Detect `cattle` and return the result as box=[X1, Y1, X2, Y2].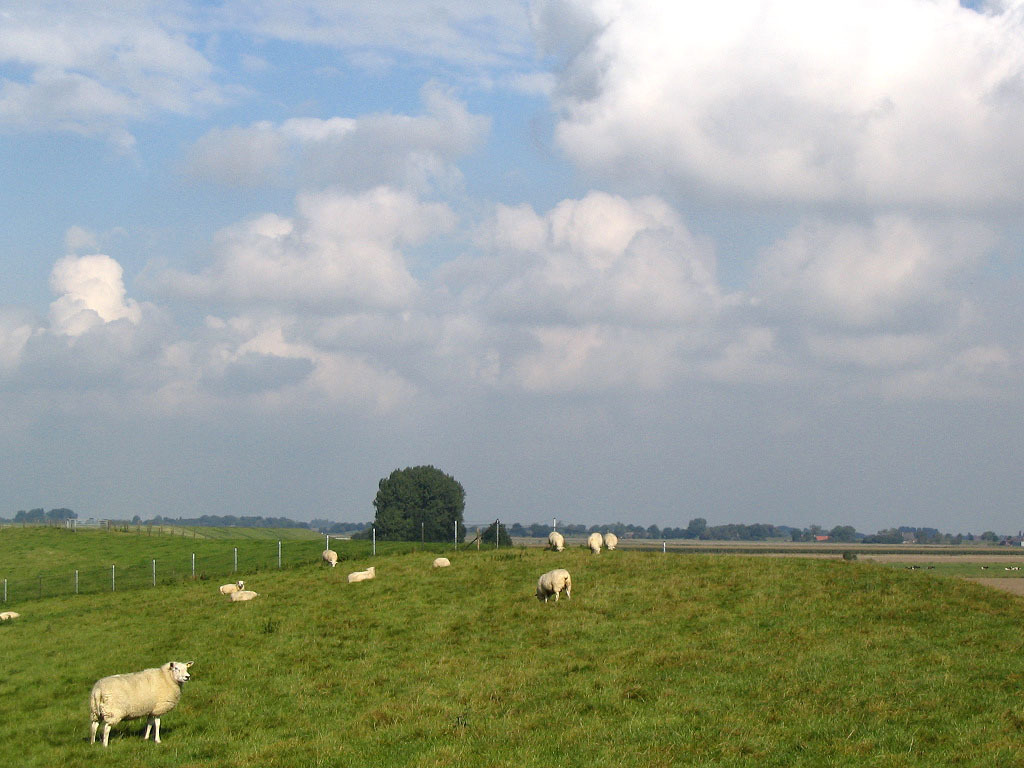
box=[548, 529, 566, 550].
